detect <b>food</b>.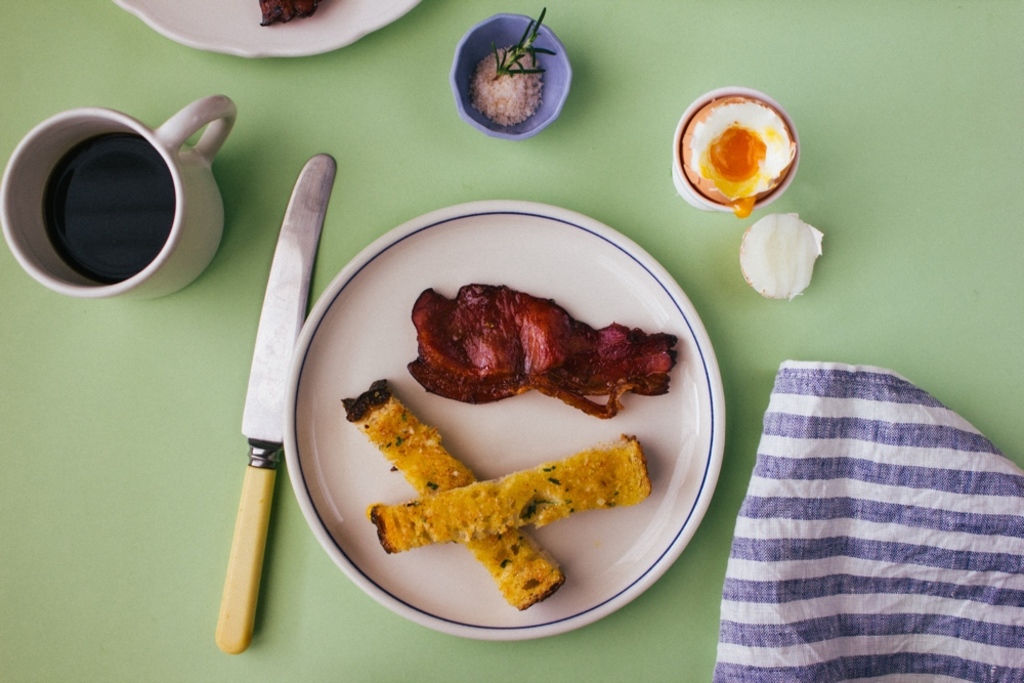
Detected at (365, 433, 654, 553).
